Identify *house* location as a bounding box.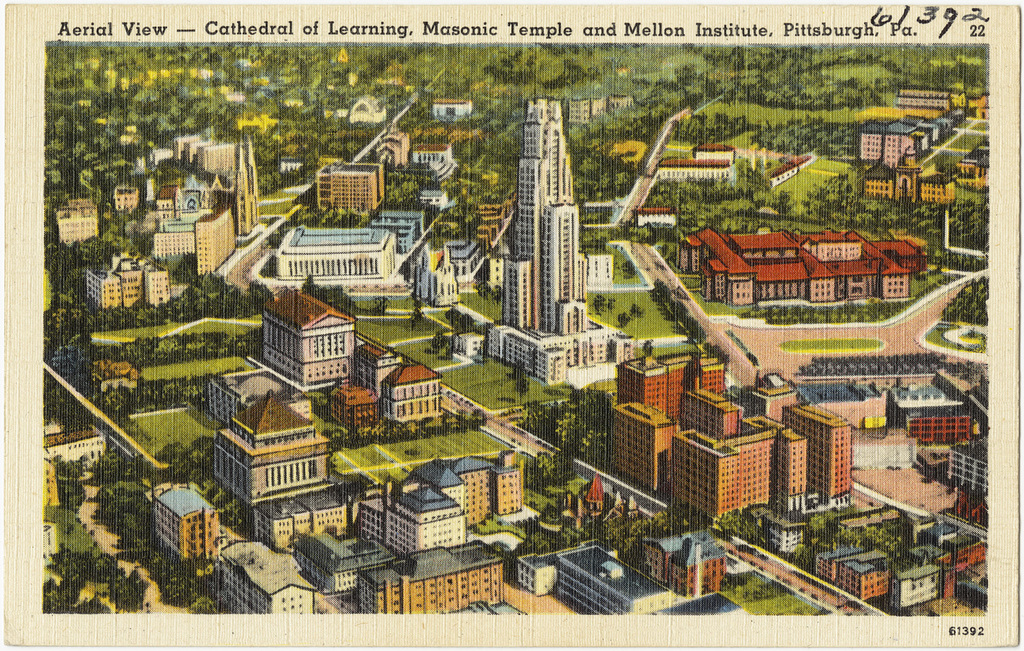
BBox(614, 343, 858, 523).
